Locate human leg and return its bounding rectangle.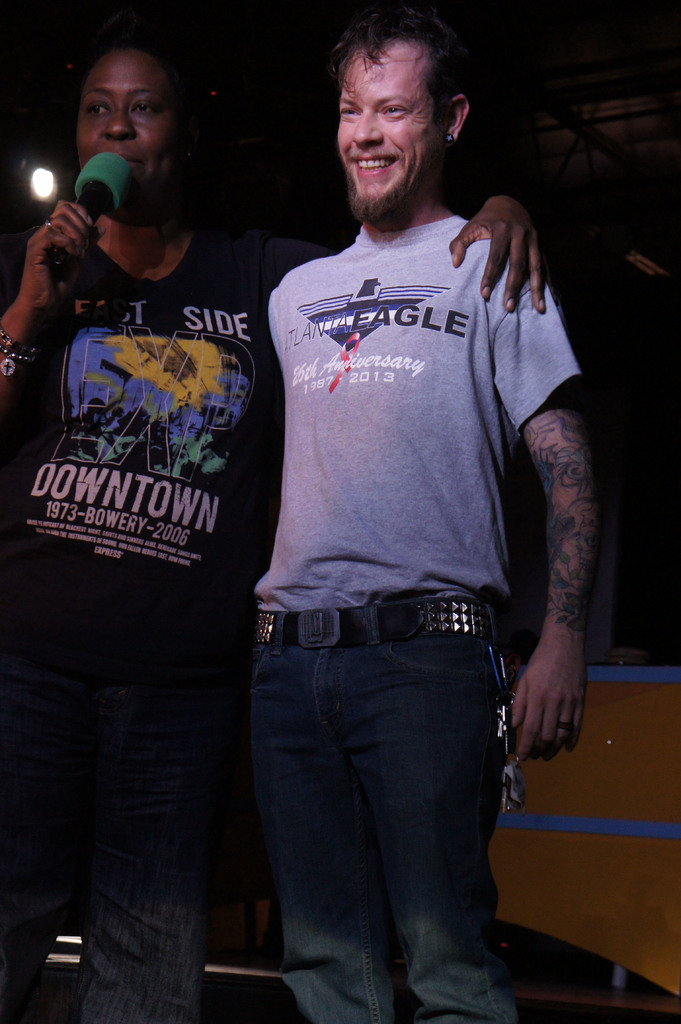
rect(88, 598, 193, 1023).
